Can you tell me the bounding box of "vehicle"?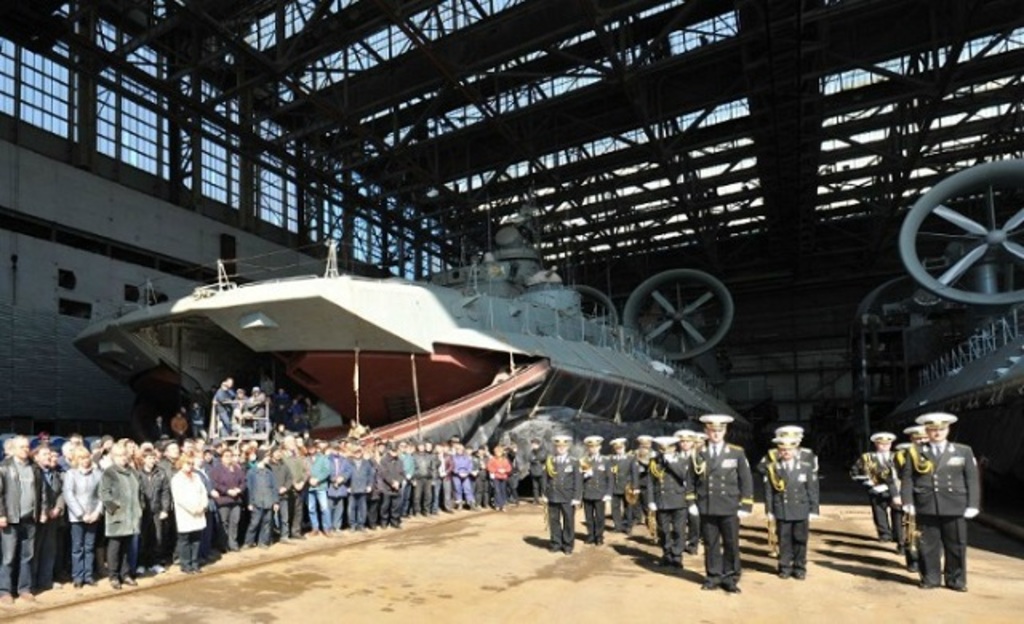
72/179/750/485.
